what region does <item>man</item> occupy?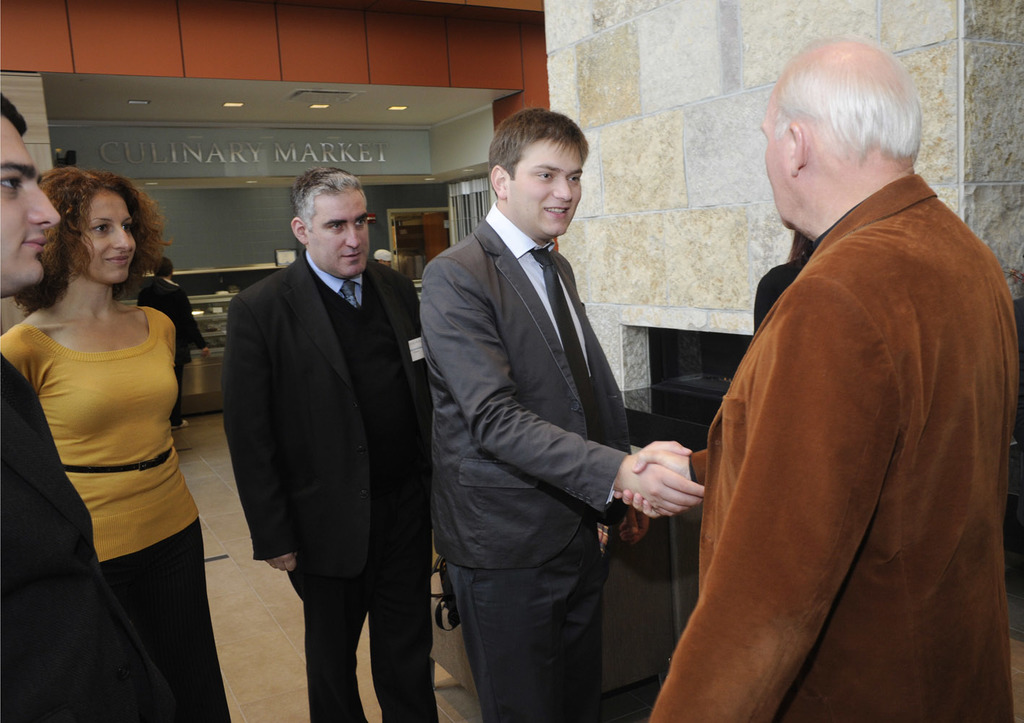
region(419, 103, 707, 722).
